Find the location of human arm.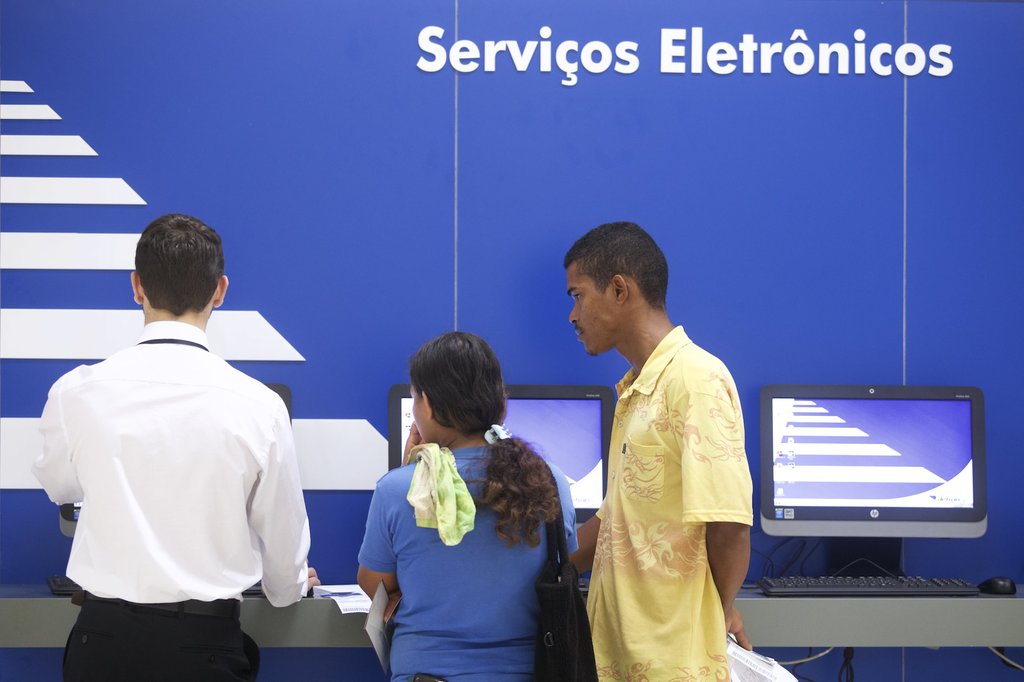
Location: 30 361 88 508.
